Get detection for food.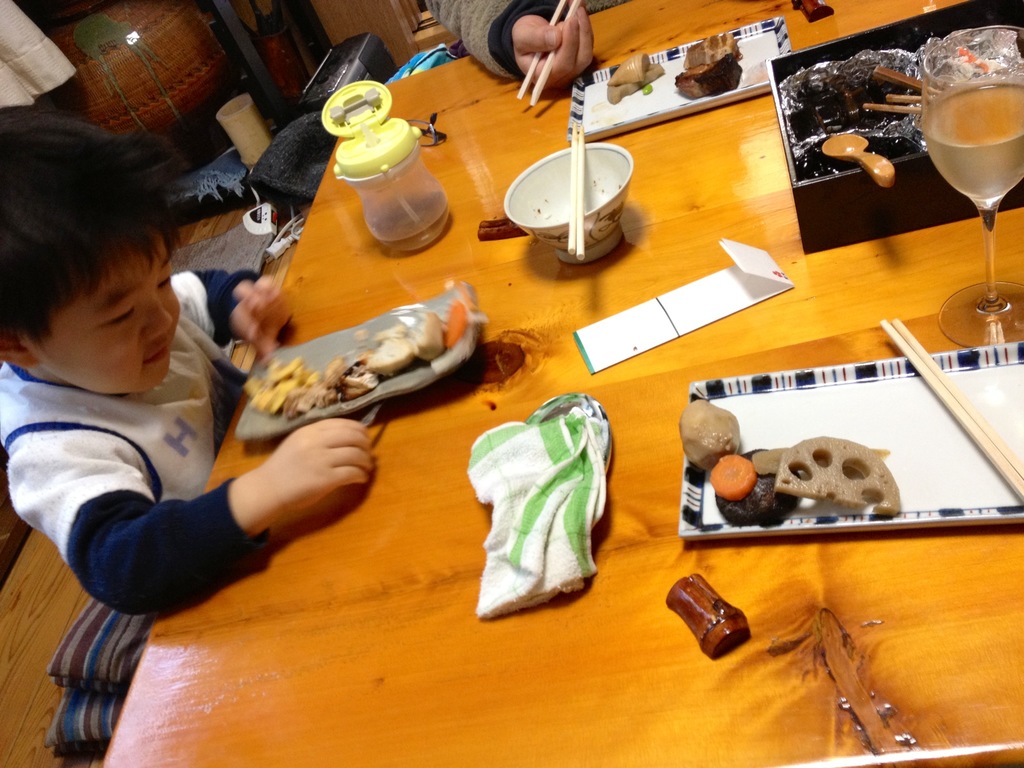
Detection: box(746, 444, 886, 477).
